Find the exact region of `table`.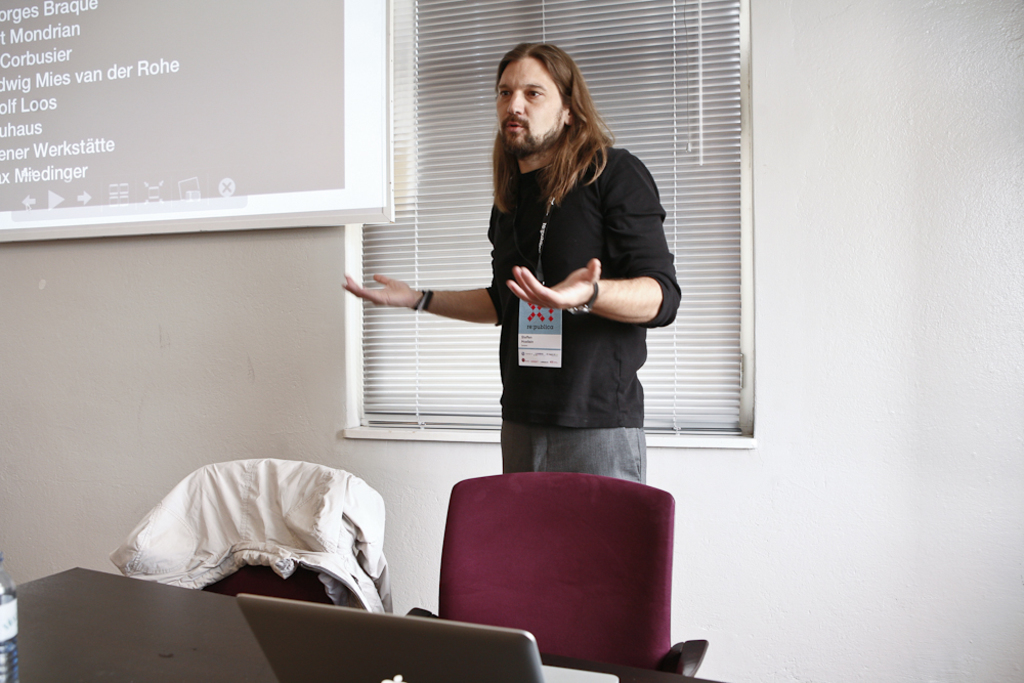
Exact region: l=0, t=563, r=729, b=682.
